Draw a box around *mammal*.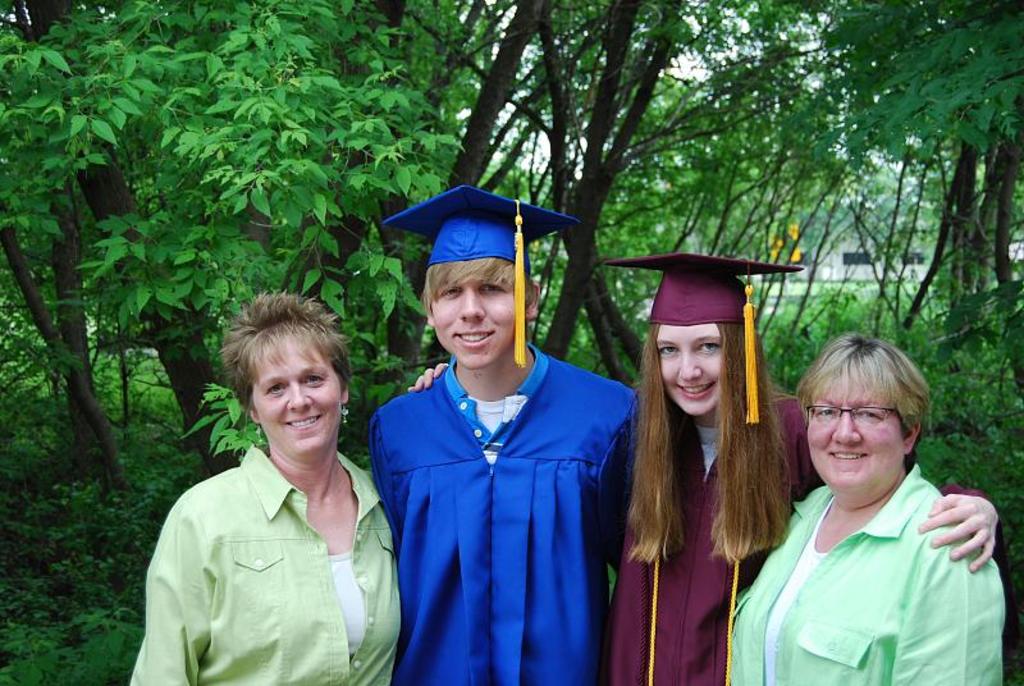
[366,179,635,681].
